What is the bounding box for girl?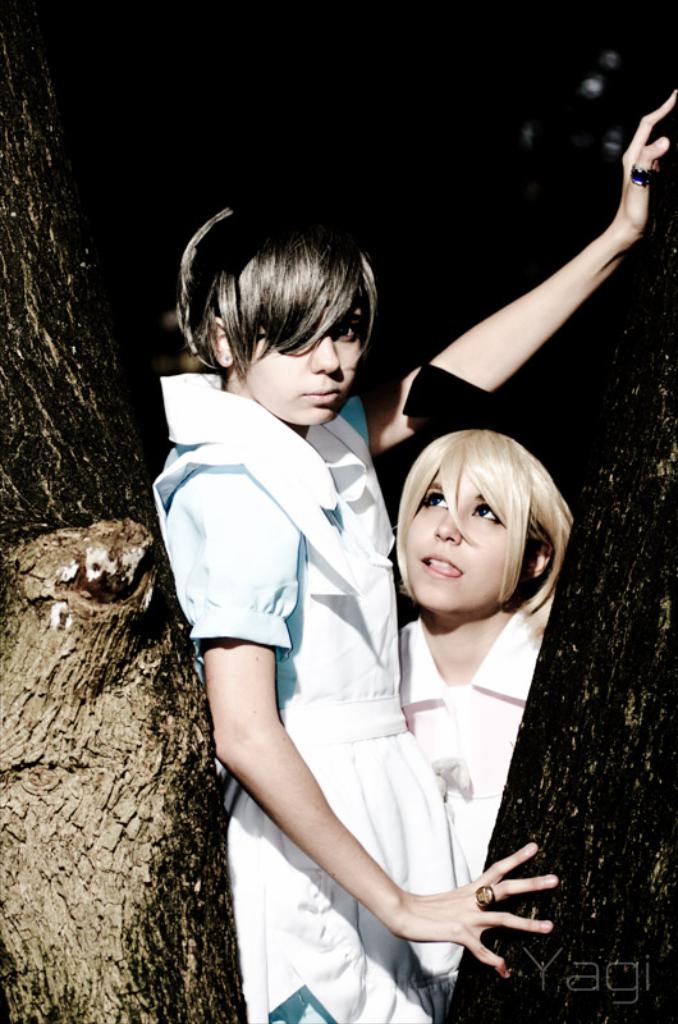
box(152, 87, 675, 1023).
